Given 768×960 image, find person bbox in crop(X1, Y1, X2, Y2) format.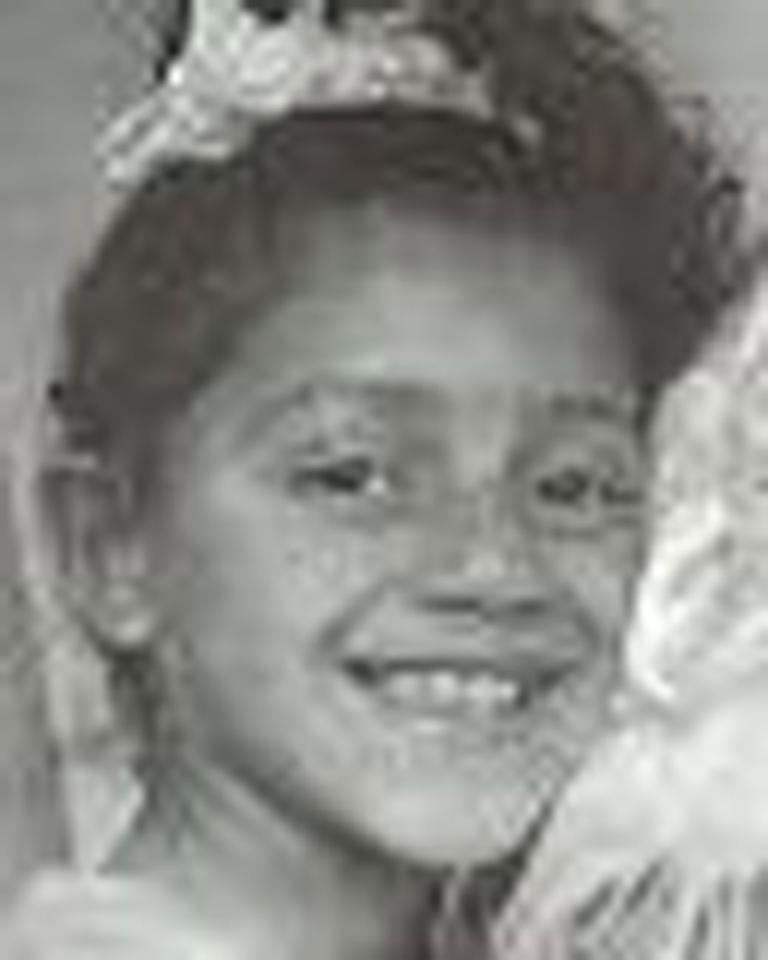
crop(0, 61, 767, 959).
